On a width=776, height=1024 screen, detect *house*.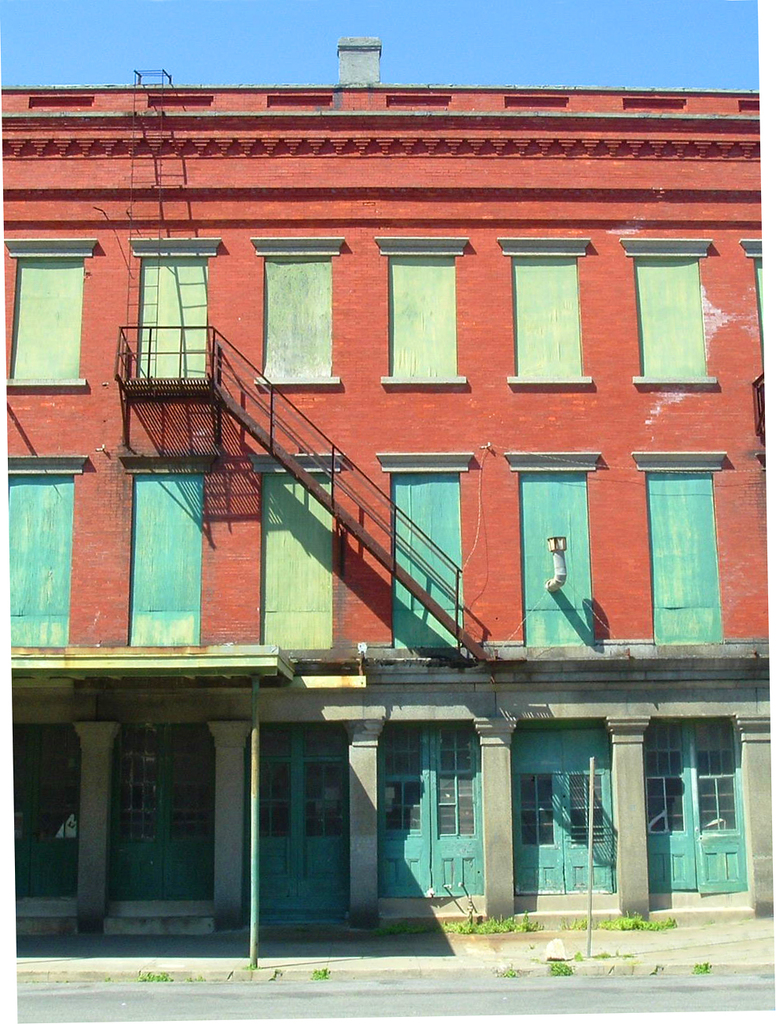
5, 32, 775, 936.
